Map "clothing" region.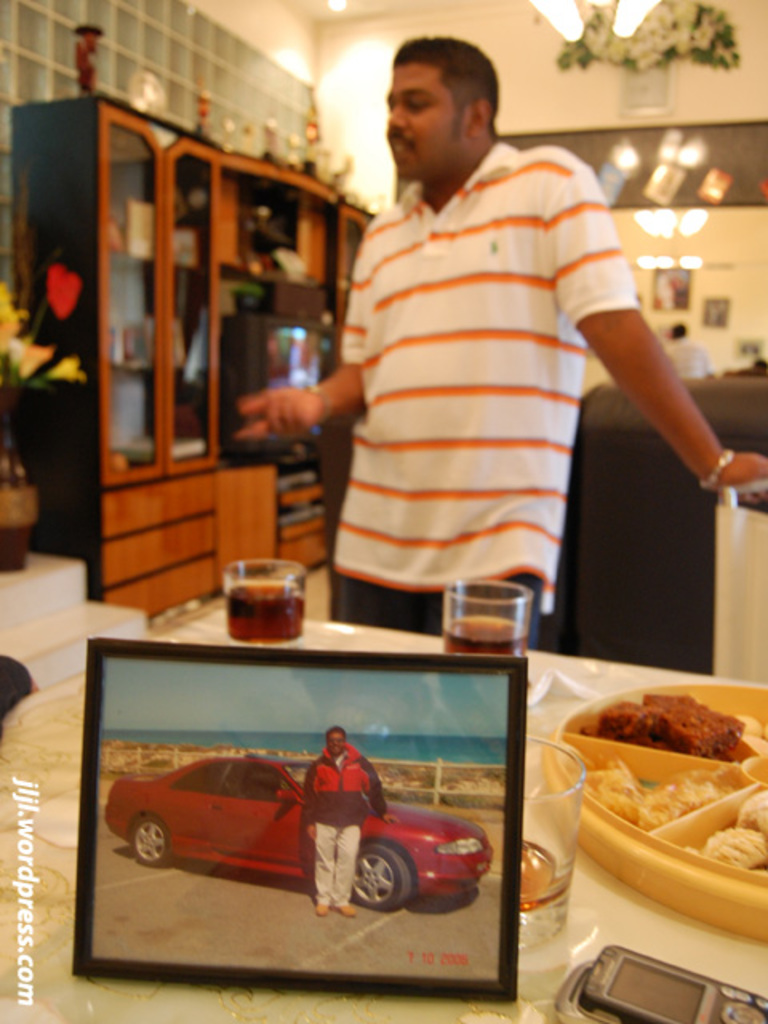
Mapped to <box>670,339,710,374</box>.
